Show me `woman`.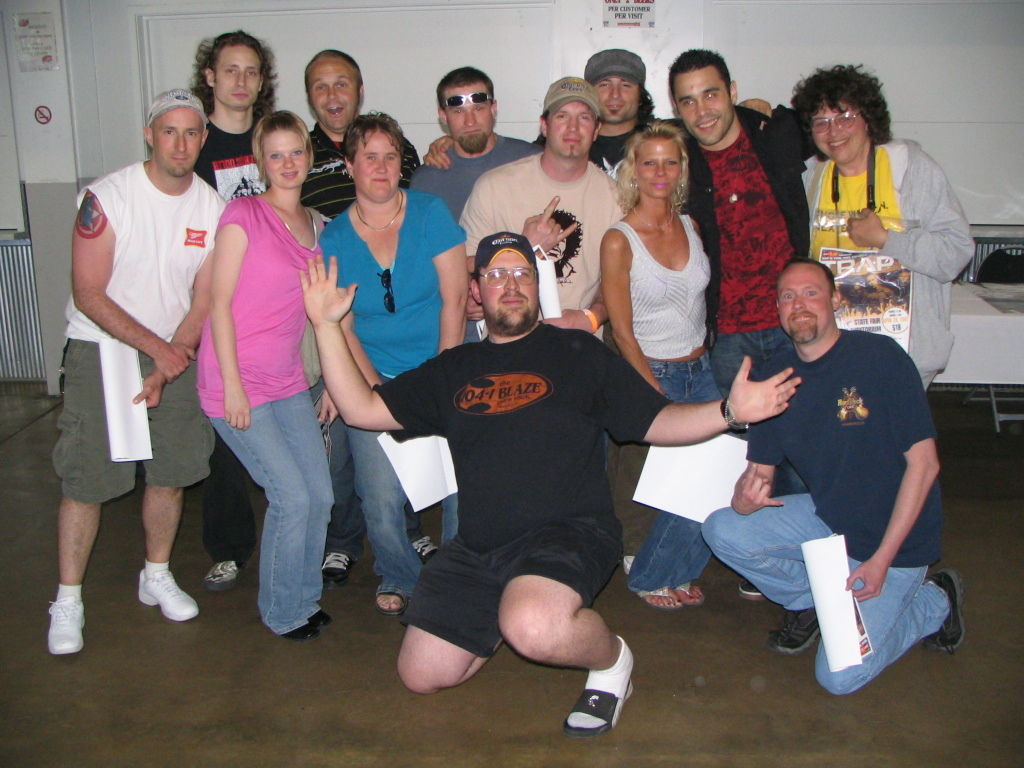
`woman` is here: 789:61:977:401.
